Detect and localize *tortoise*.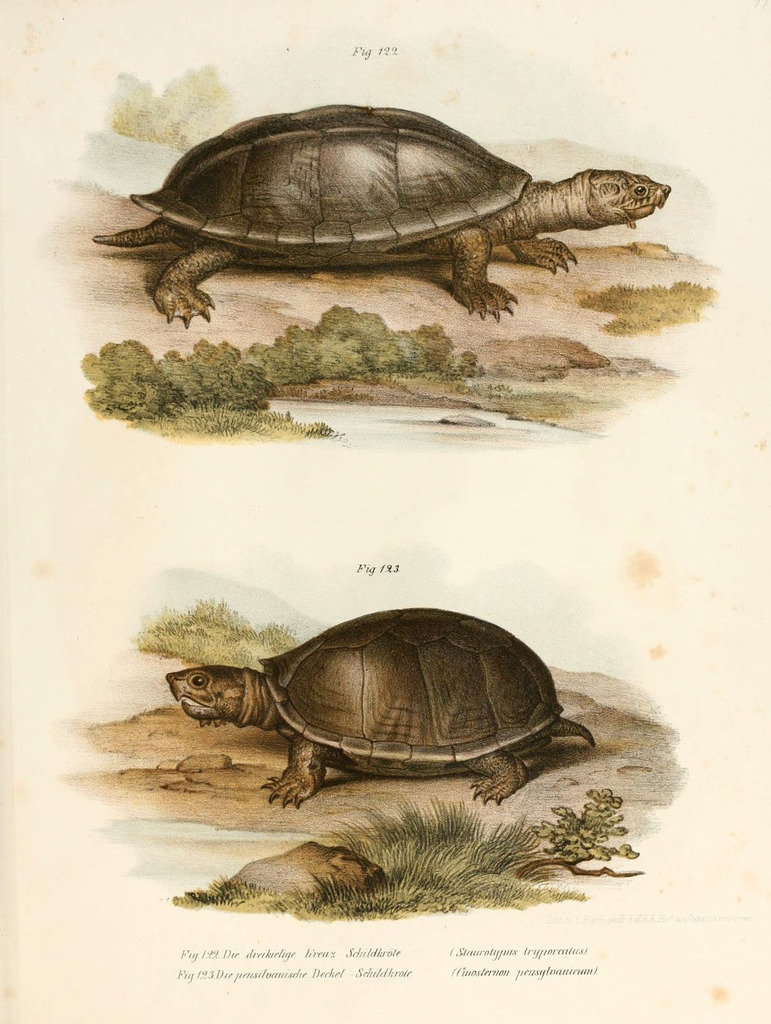
Localized at 89/106/672/330.
